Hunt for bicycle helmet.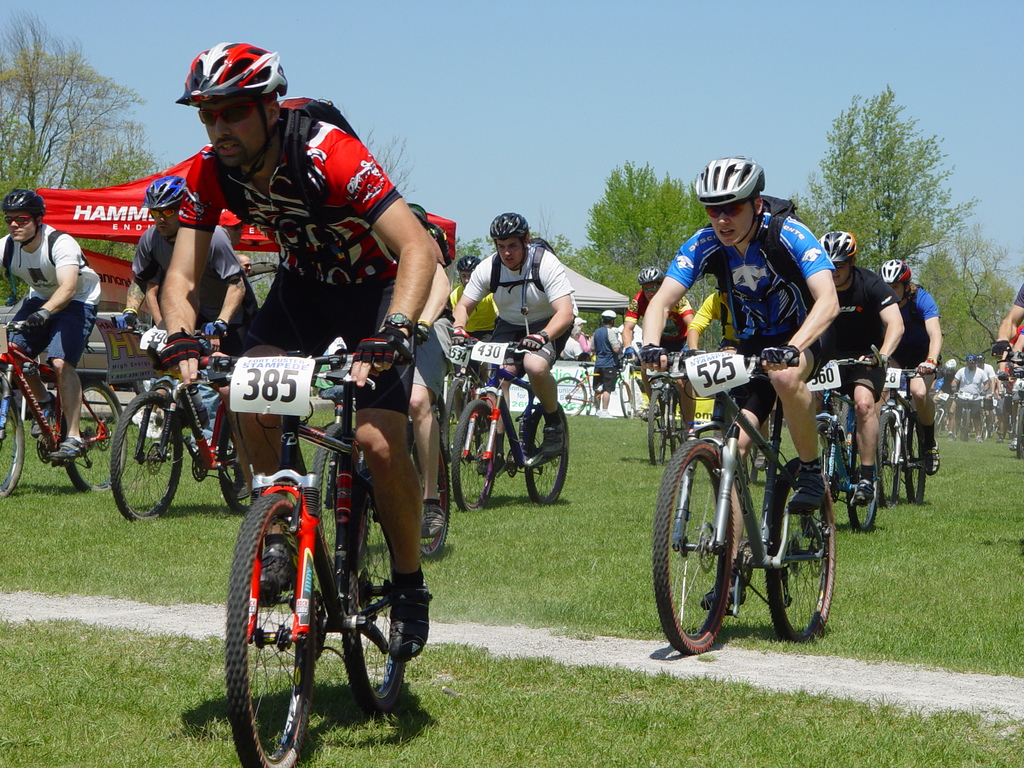
Hunted down at [486,211,530,237].
